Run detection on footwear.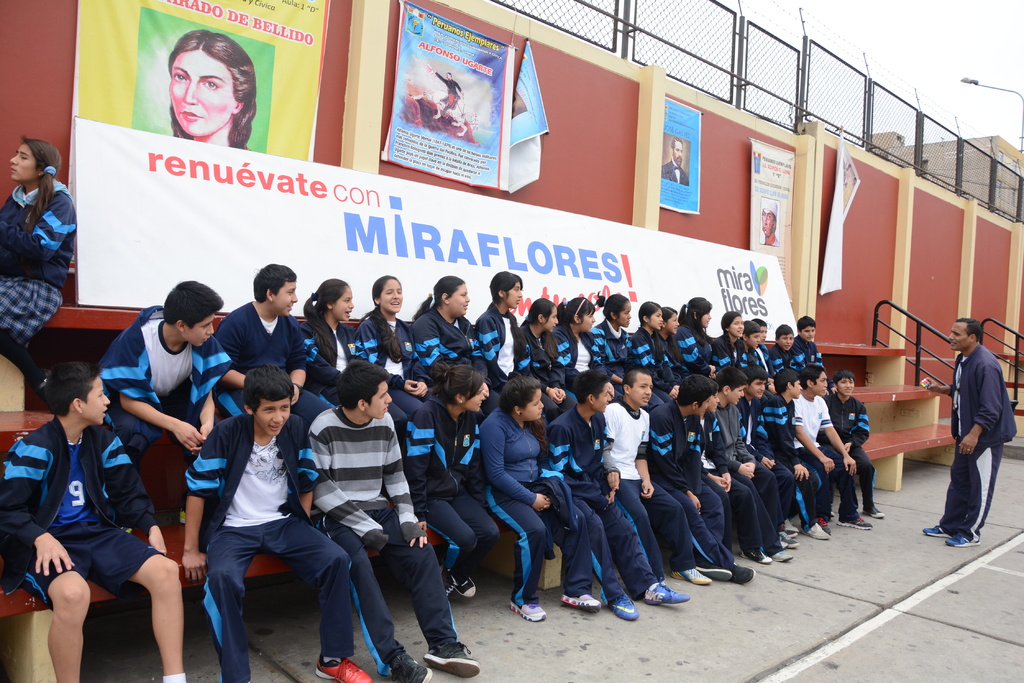
Result: {"x1": 739, "y1": 550, "x2": 774, "y2": 565}.
